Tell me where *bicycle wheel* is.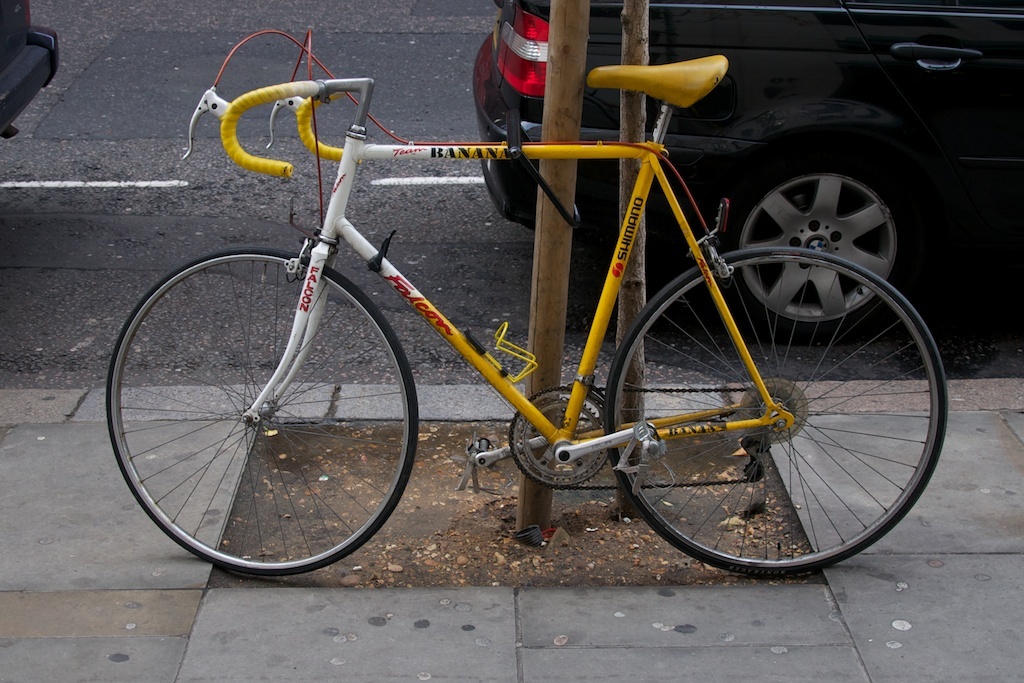
*bicycle wheel* is at bbox(574, 242, 950, 579).
